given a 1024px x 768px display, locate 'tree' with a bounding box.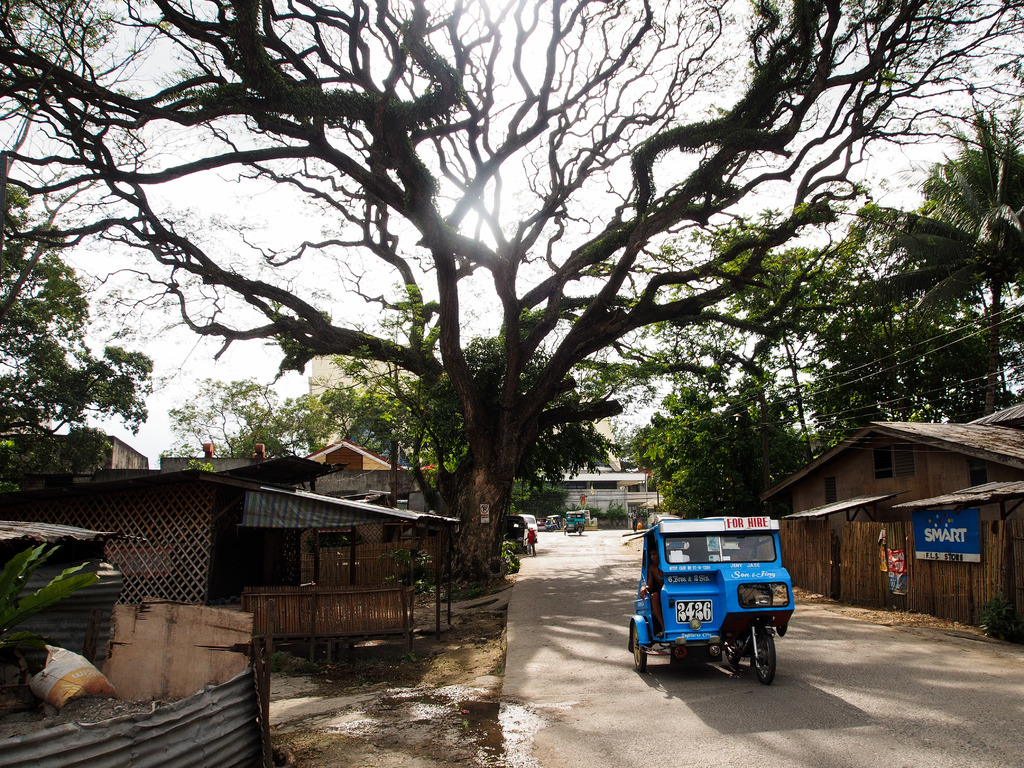
Located: 166,270,626,573.
